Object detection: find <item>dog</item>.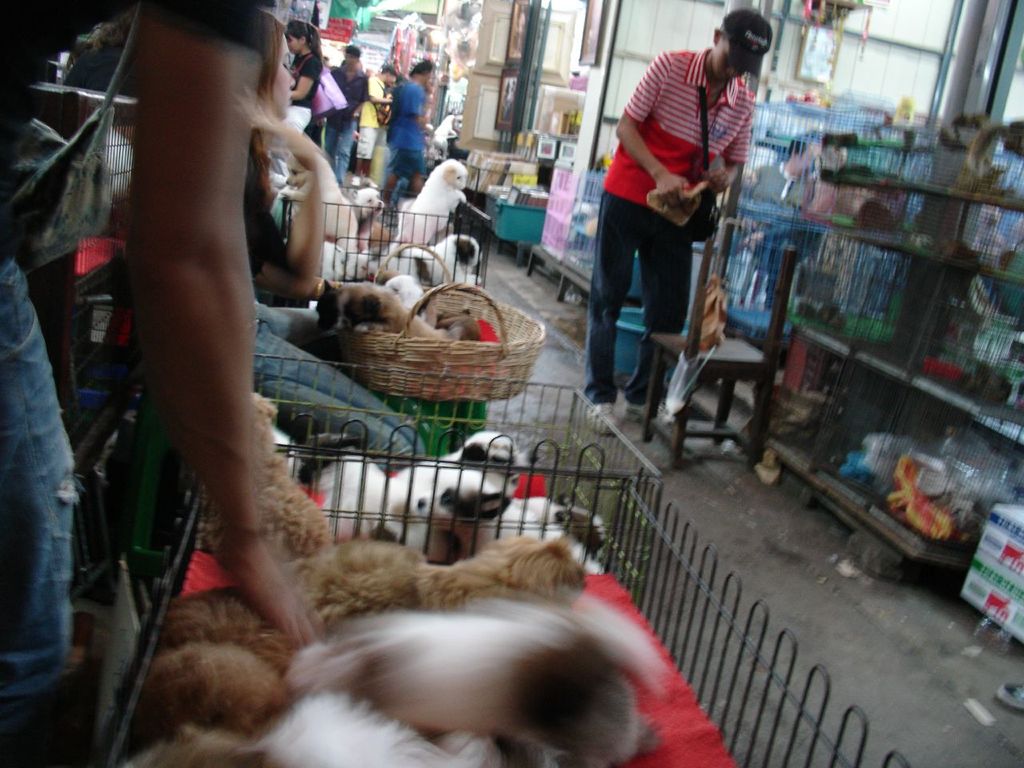
x1=125 y1=538 x2=585 y2=767.
